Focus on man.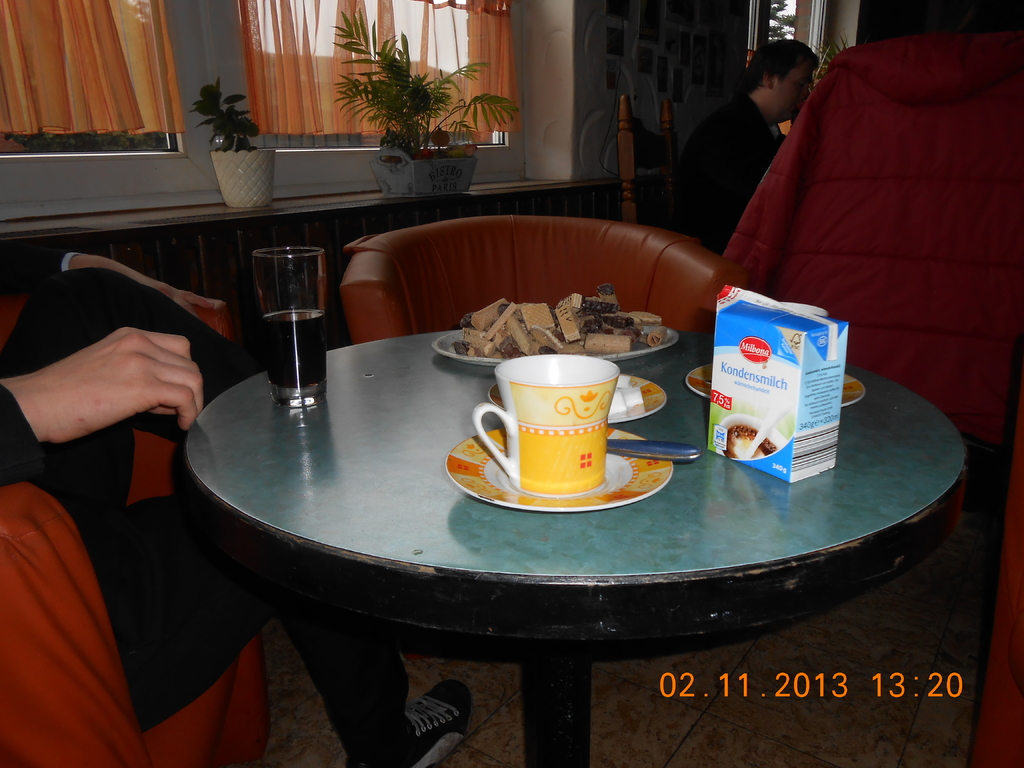
Focused at <bbox>0, 236, 479, 765</bbox>.
